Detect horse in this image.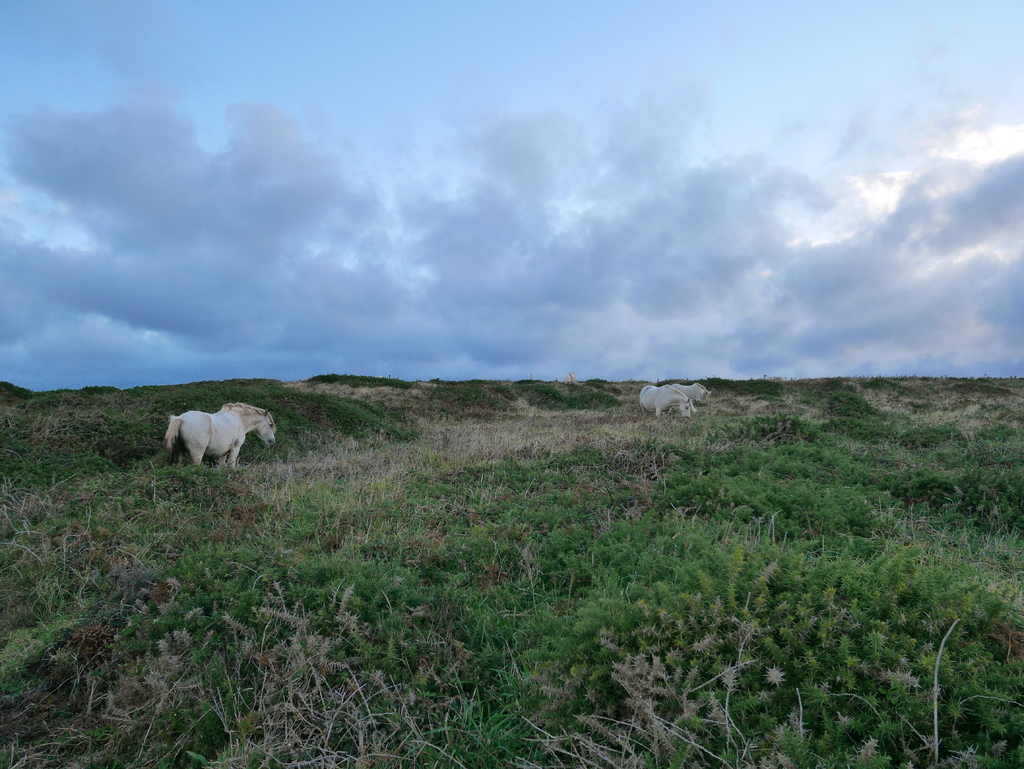
Detection: 637/384/698/422.
